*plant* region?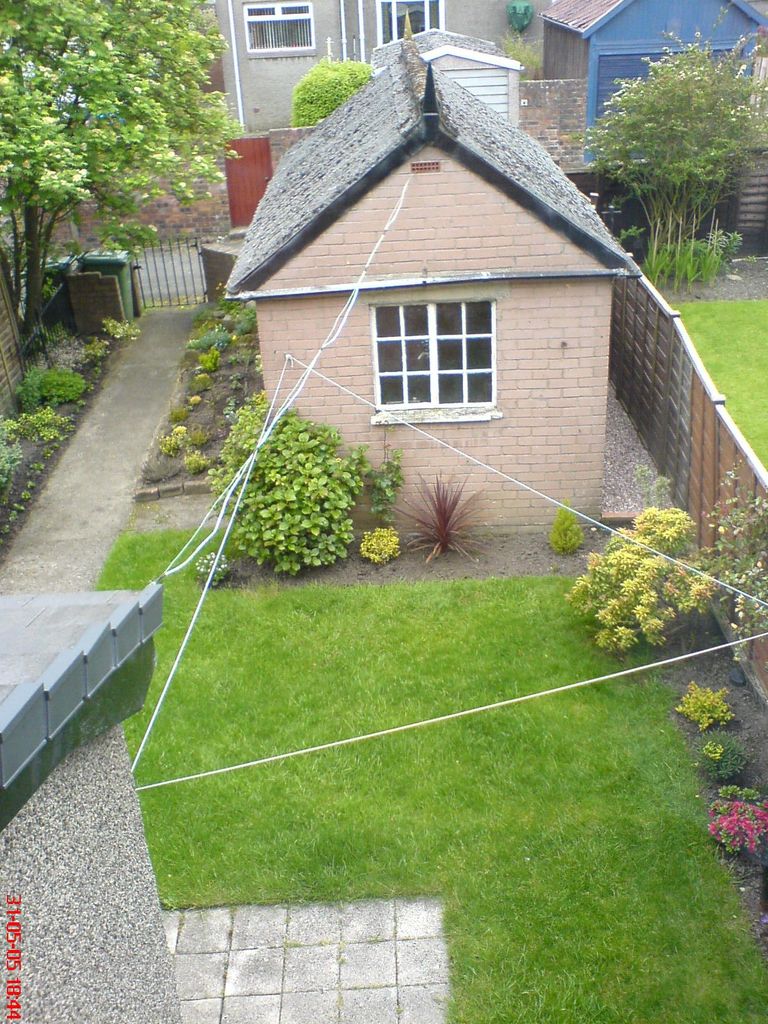
bbox=(699, 801, 767, 860)
